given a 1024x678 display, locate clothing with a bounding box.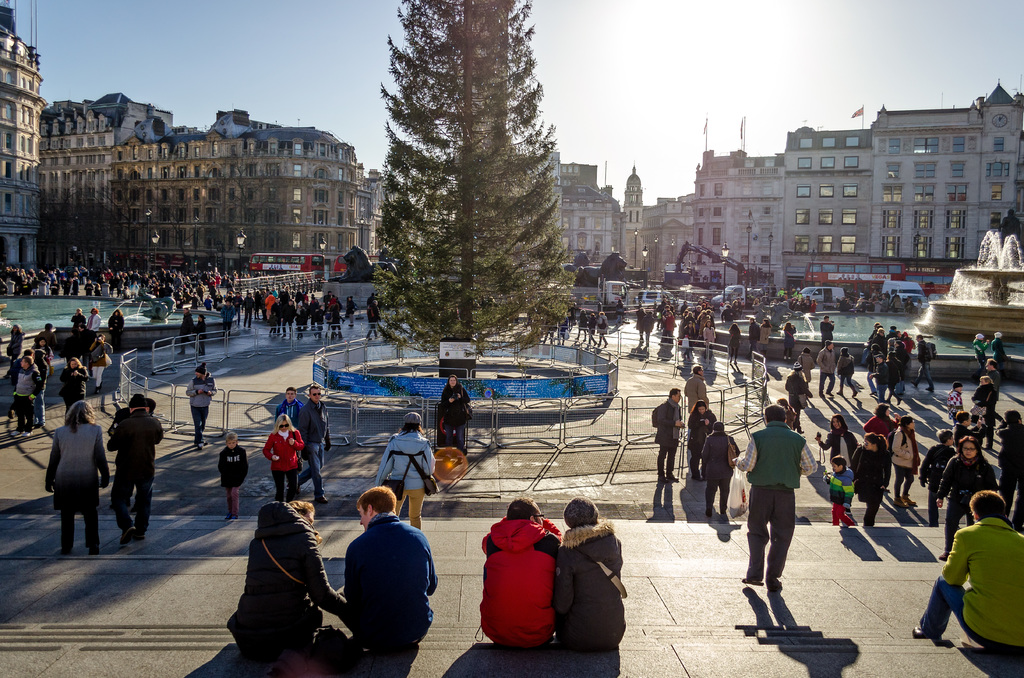
Located: (left=35, top=271, right=50, bottom=284).
